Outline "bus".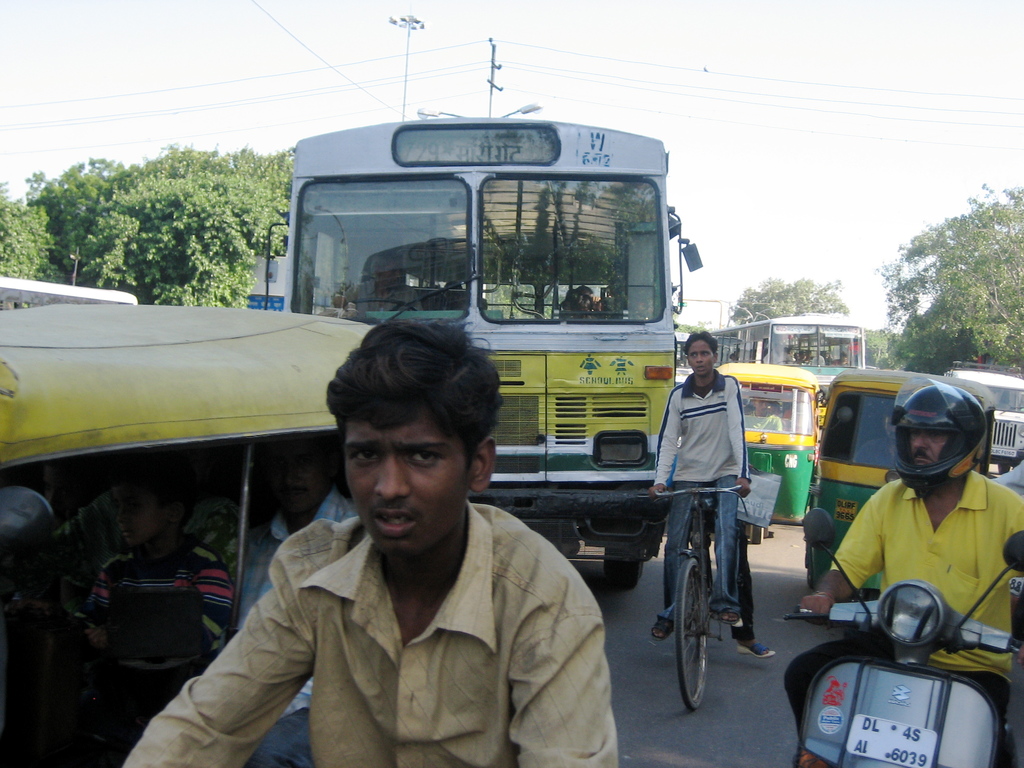
Outline: [714,314,871,442].
